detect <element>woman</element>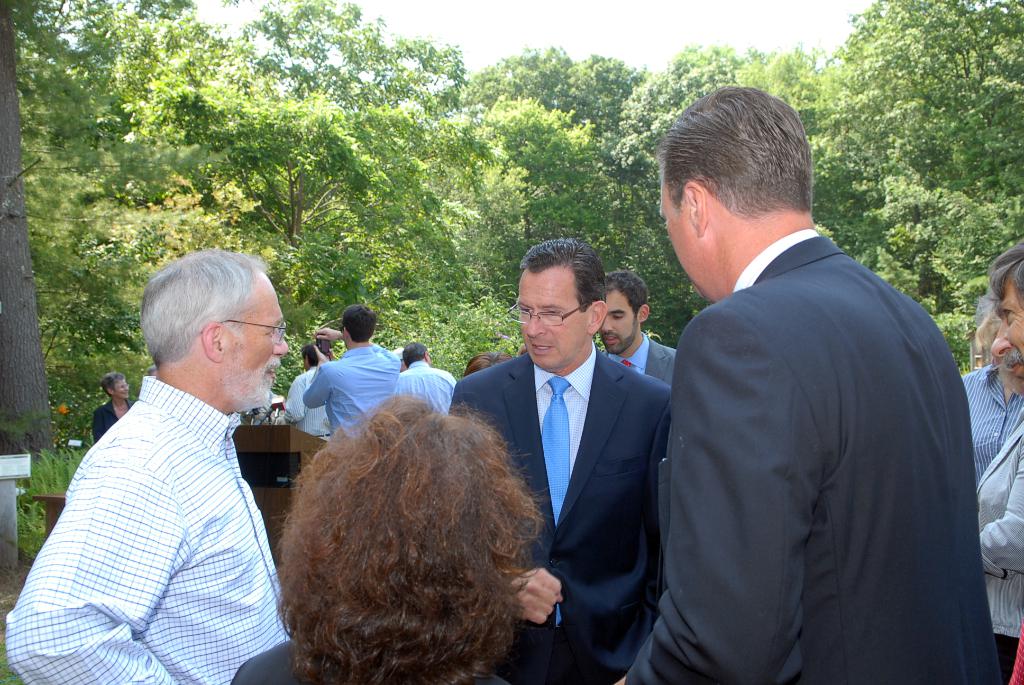
left=228, top=395, right=541, bottom=684
